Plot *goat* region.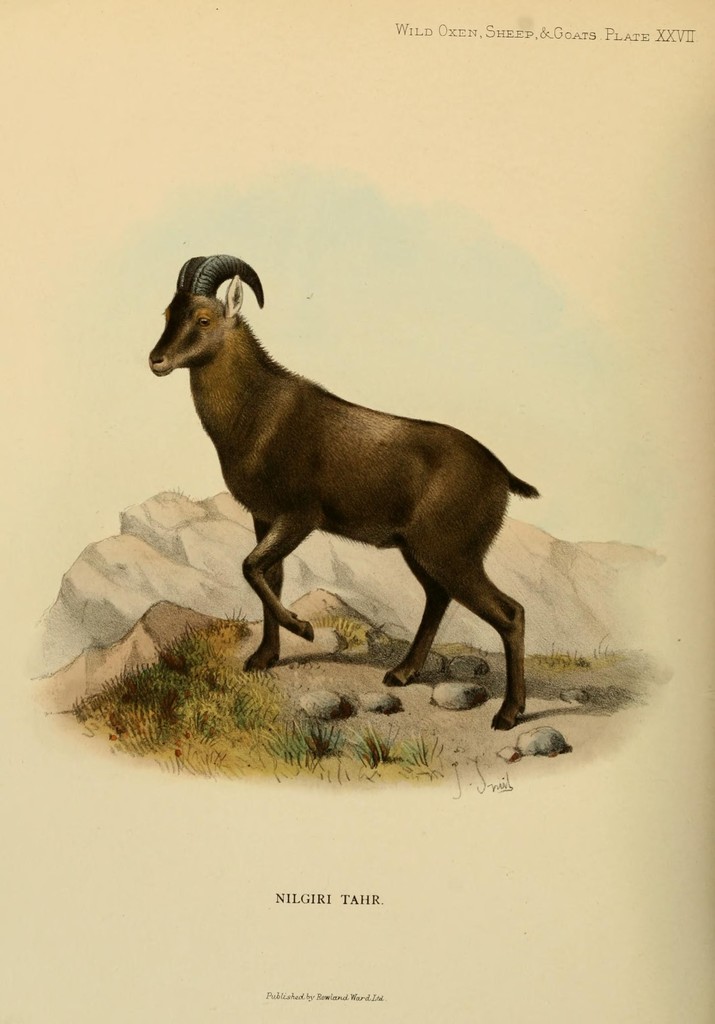
Plotted at [124,231,512,638].
